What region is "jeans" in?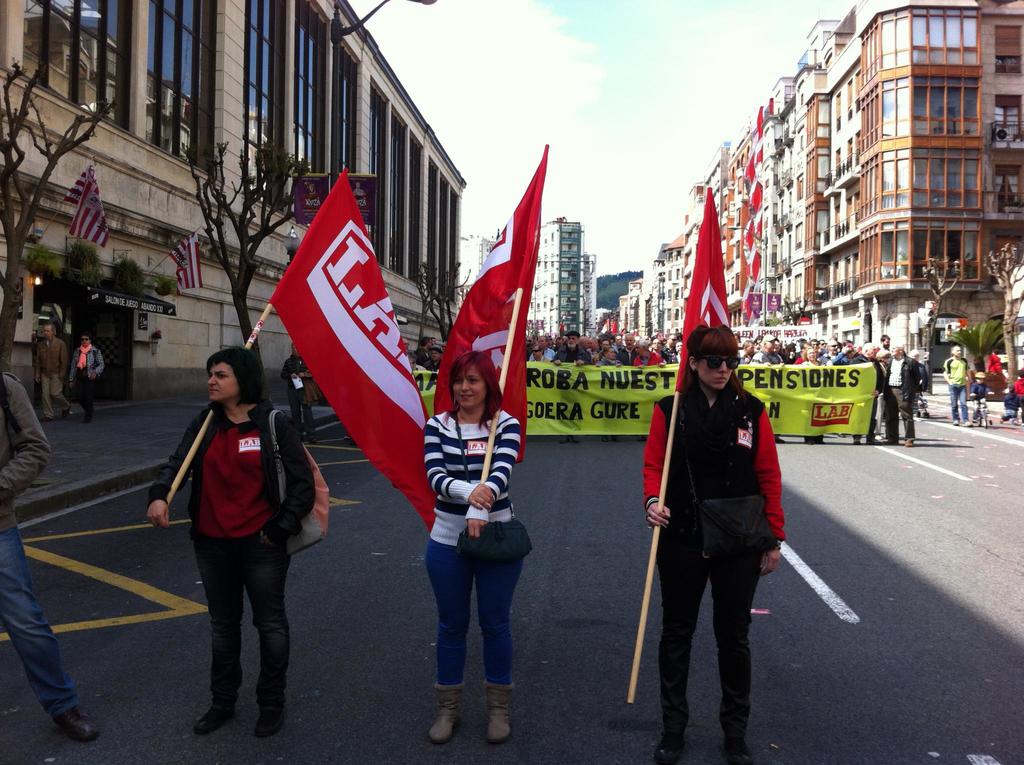
182/529/294/739.
